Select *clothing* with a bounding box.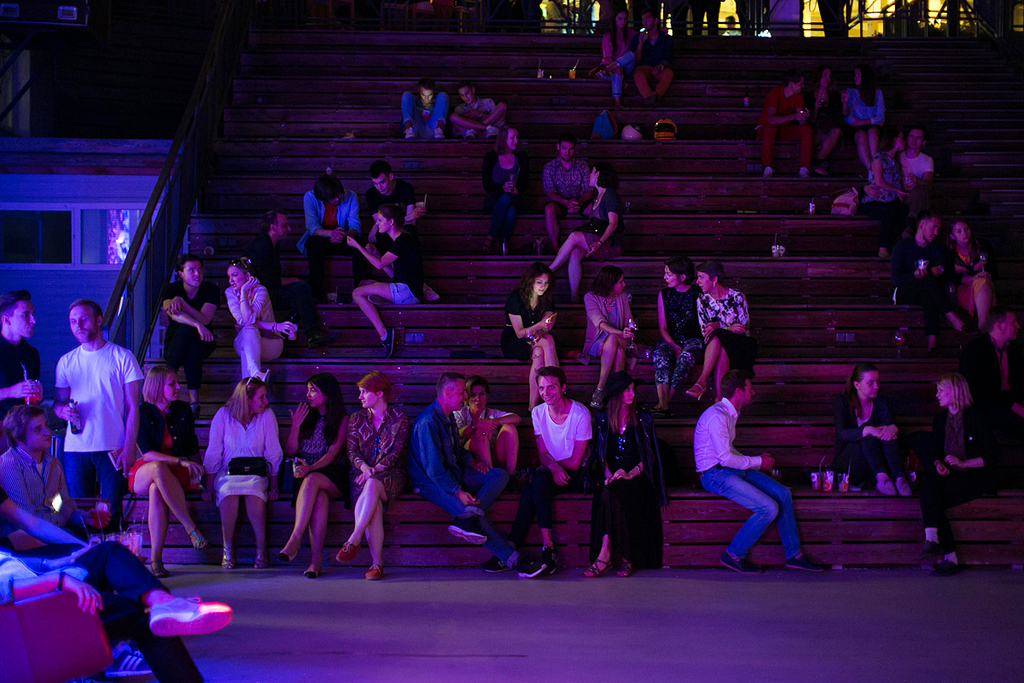
[x1=514, y1=398, x2=595, y2=532].
